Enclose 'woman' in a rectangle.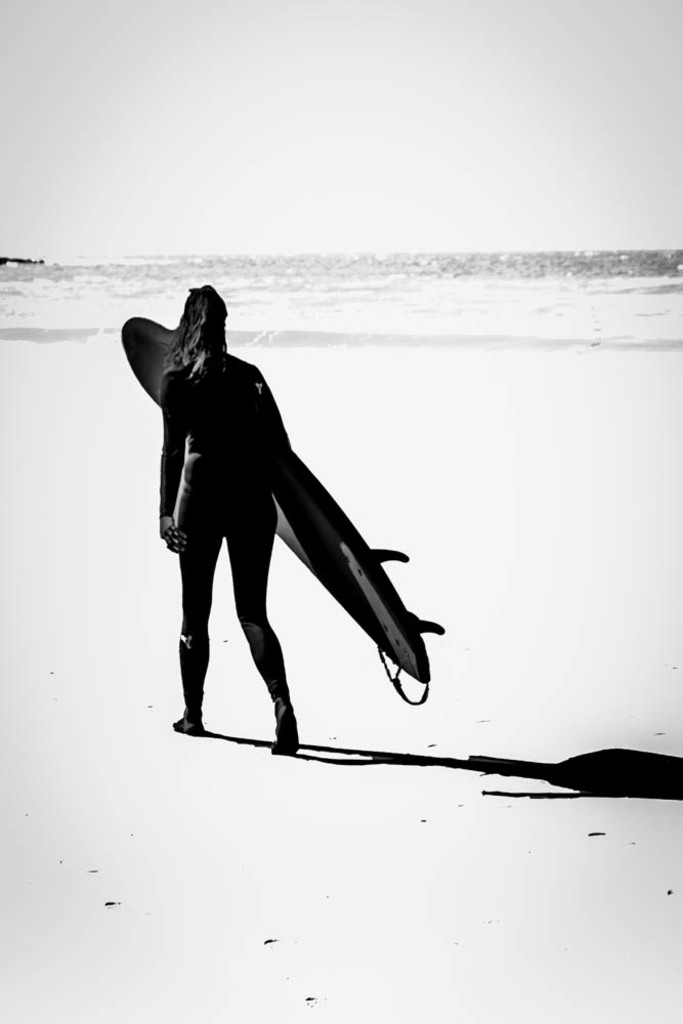
(140, 271, 319, 736).
